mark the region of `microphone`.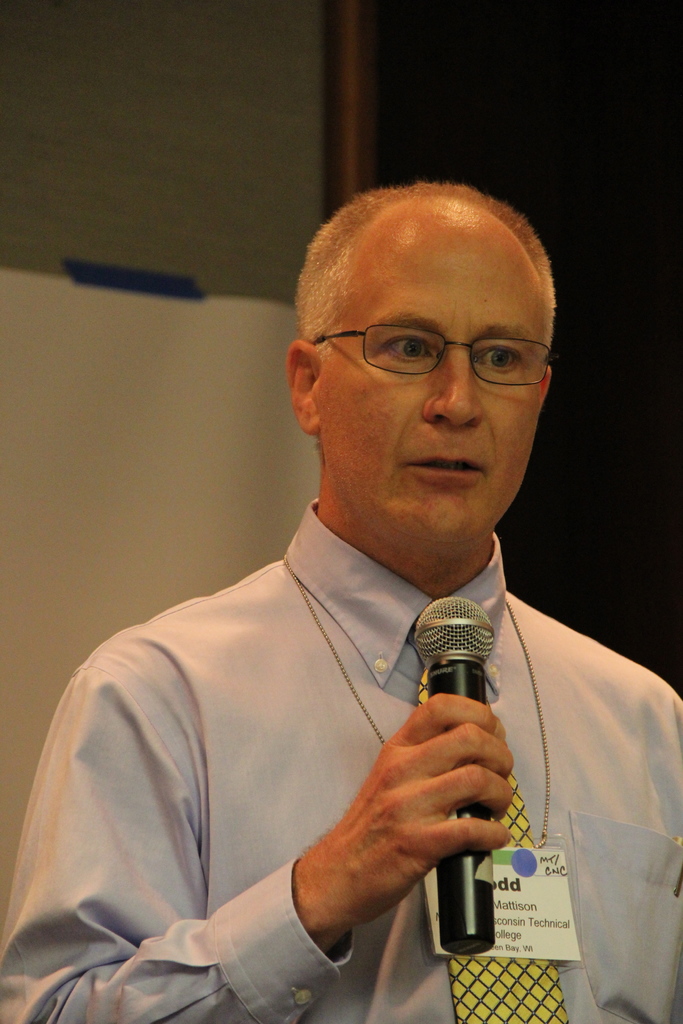
Region: pyautogui.locateOnScreen(415, 595, 495, 952).
